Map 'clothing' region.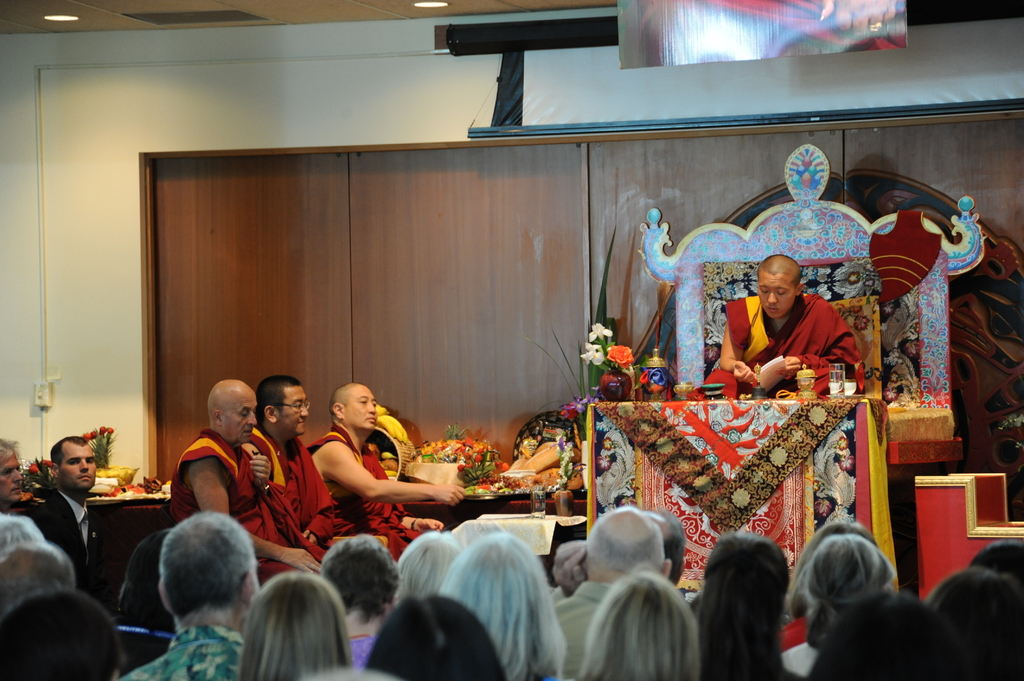
Mapped to BBox(171, 423, 323, 612).
